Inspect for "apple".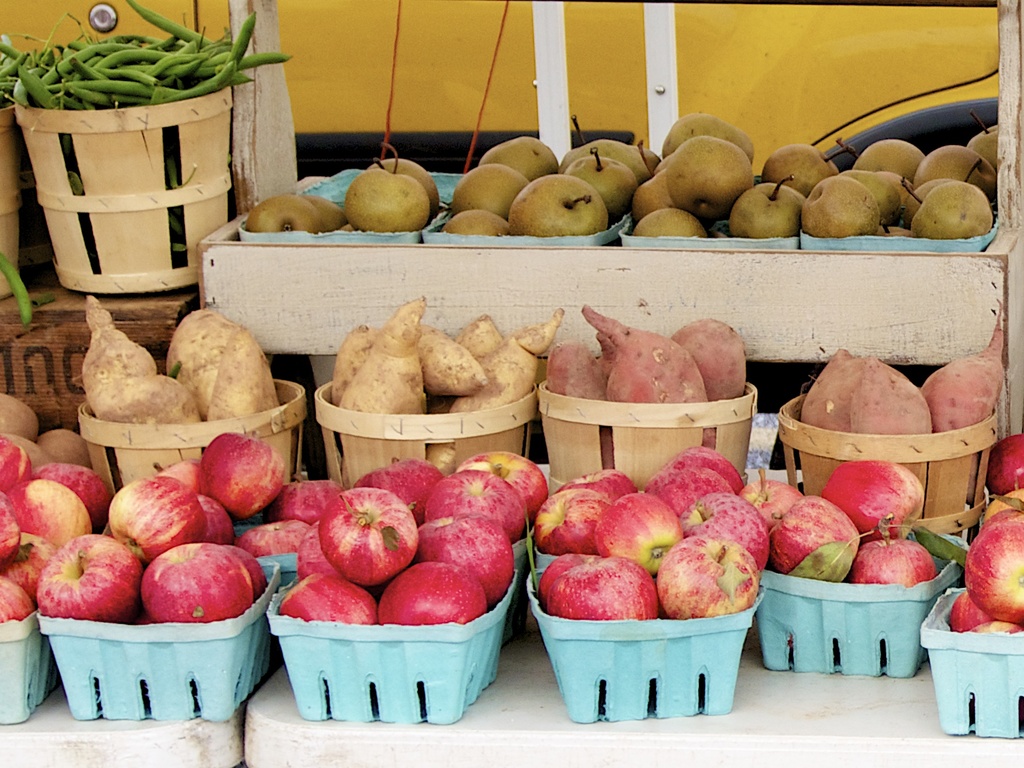
Inspection: l=128, t=544, r=250, b=638.
